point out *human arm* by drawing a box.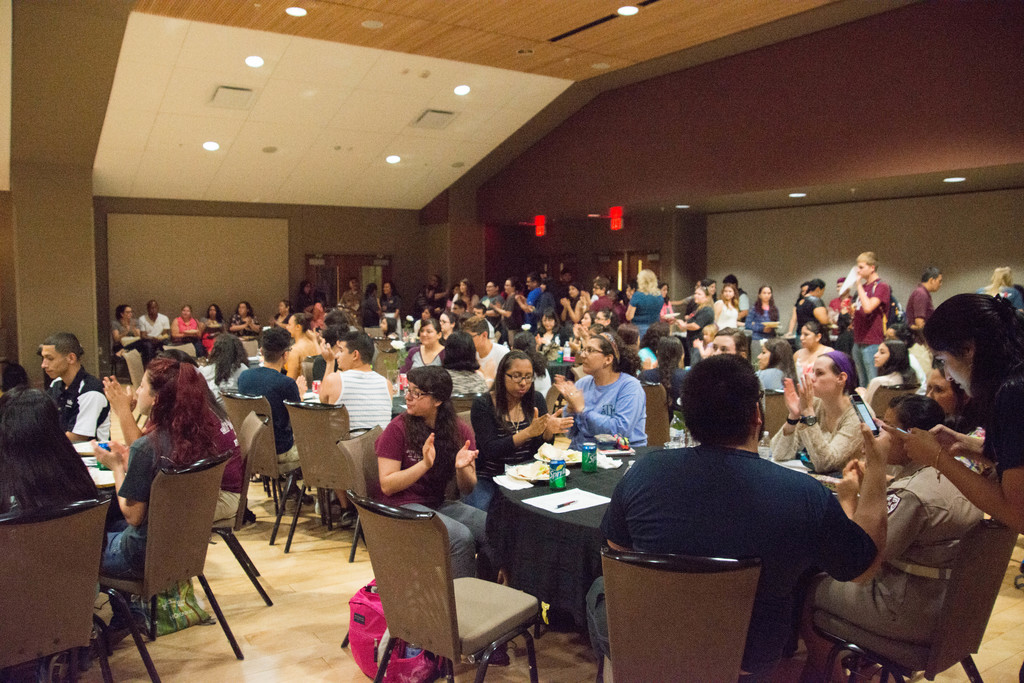
rect(157, 322, 166, 346).
